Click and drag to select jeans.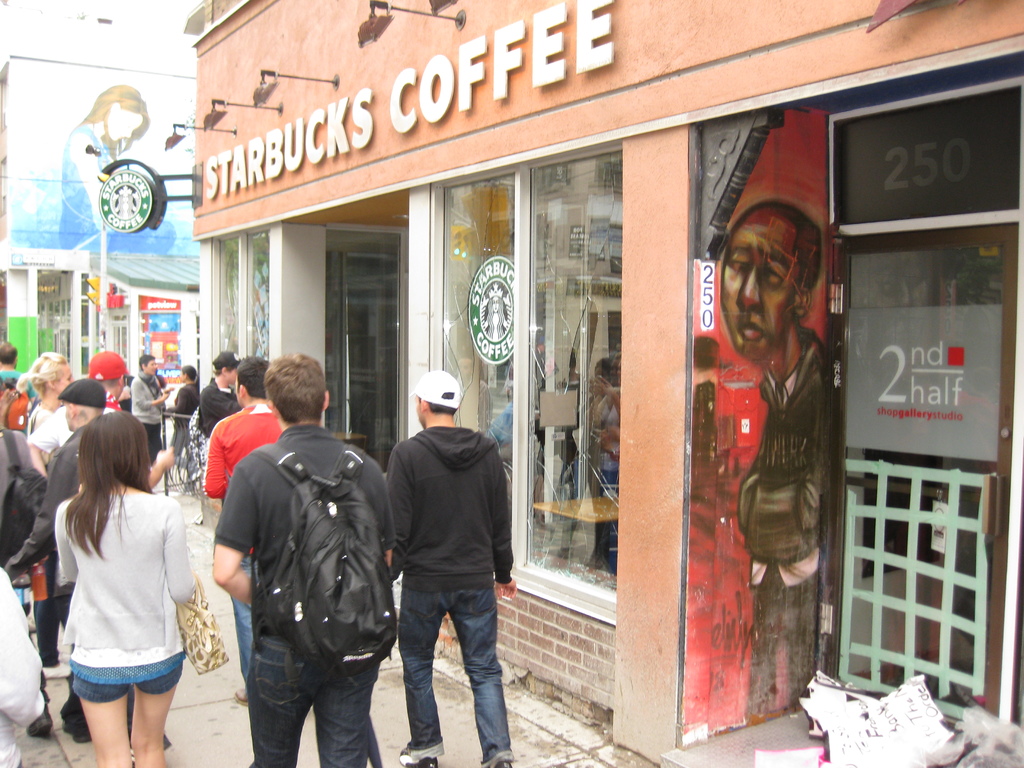
Selection: <region>245, 634, 381, 767</region>.
